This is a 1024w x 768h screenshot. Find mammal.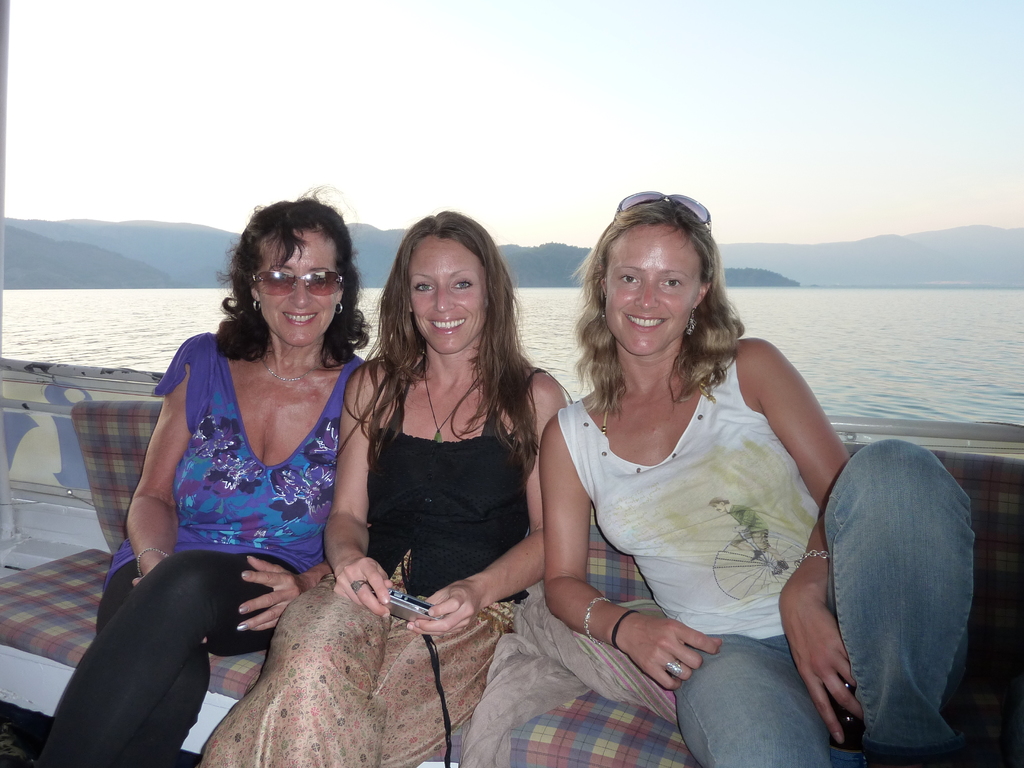
Bounding box: pyautogui.locateOnScreen(31, 189, 376, 767).
